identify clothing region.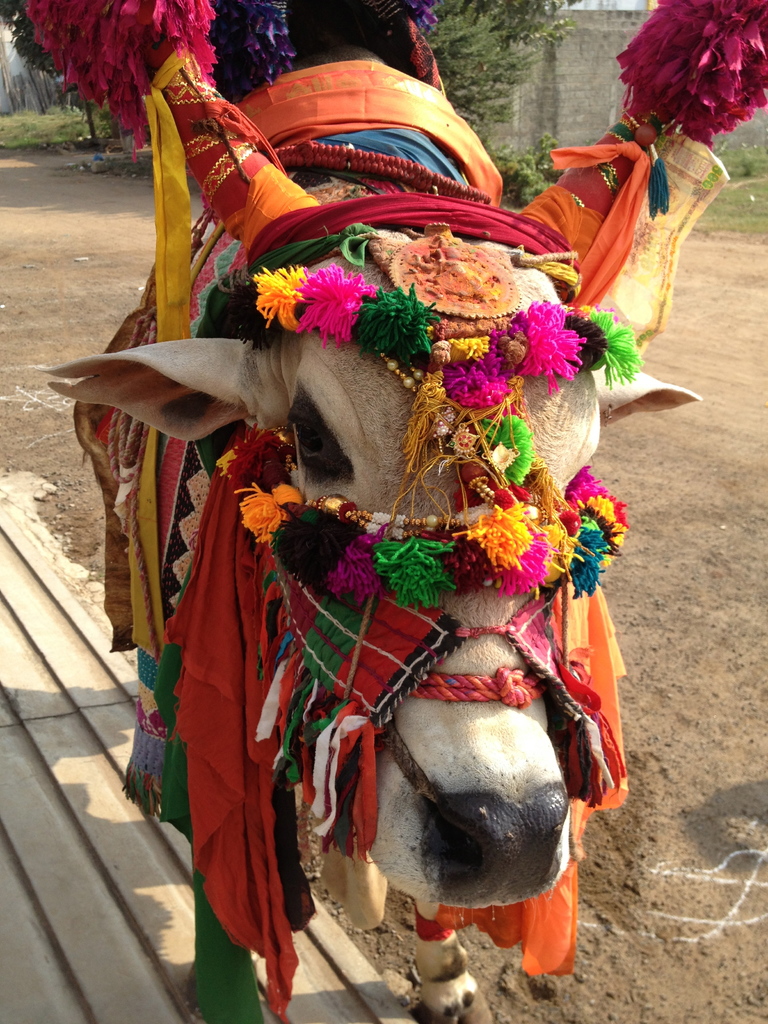
Region: bbox=[70, 60, 652, 1023].
